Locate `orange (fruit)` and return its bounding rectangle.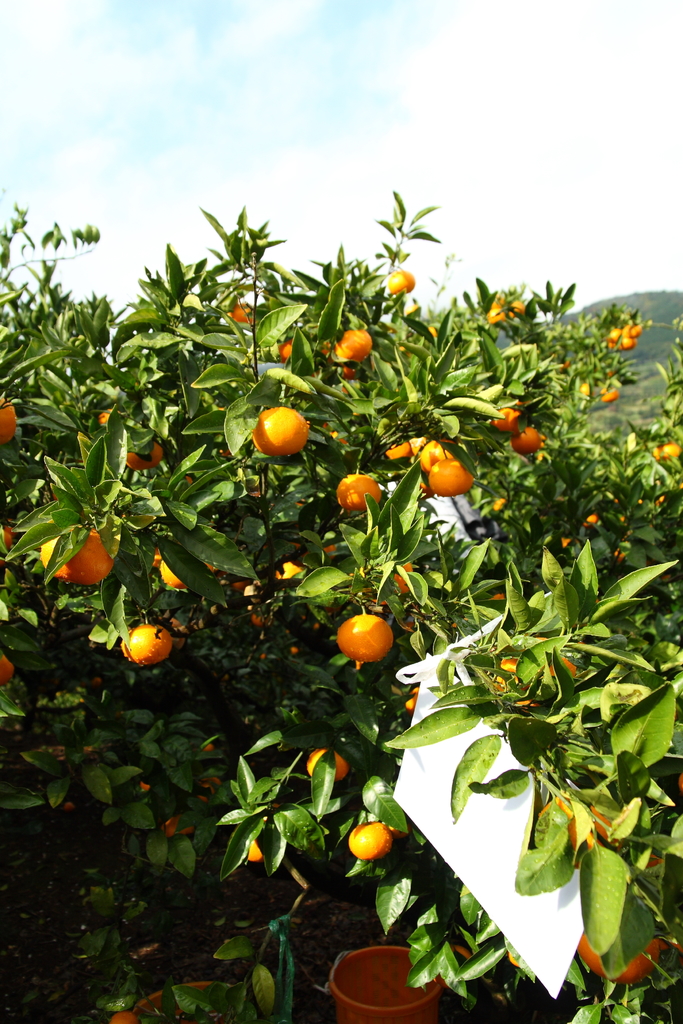
<box>245,403,318,460</box>.
